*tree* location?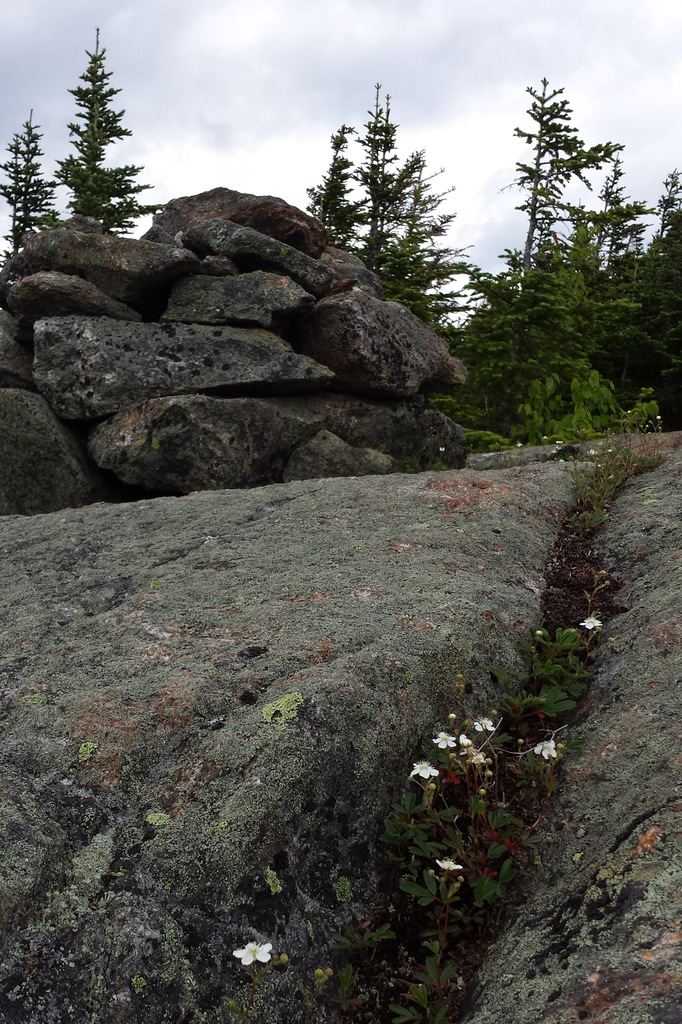
502:69:626:452
